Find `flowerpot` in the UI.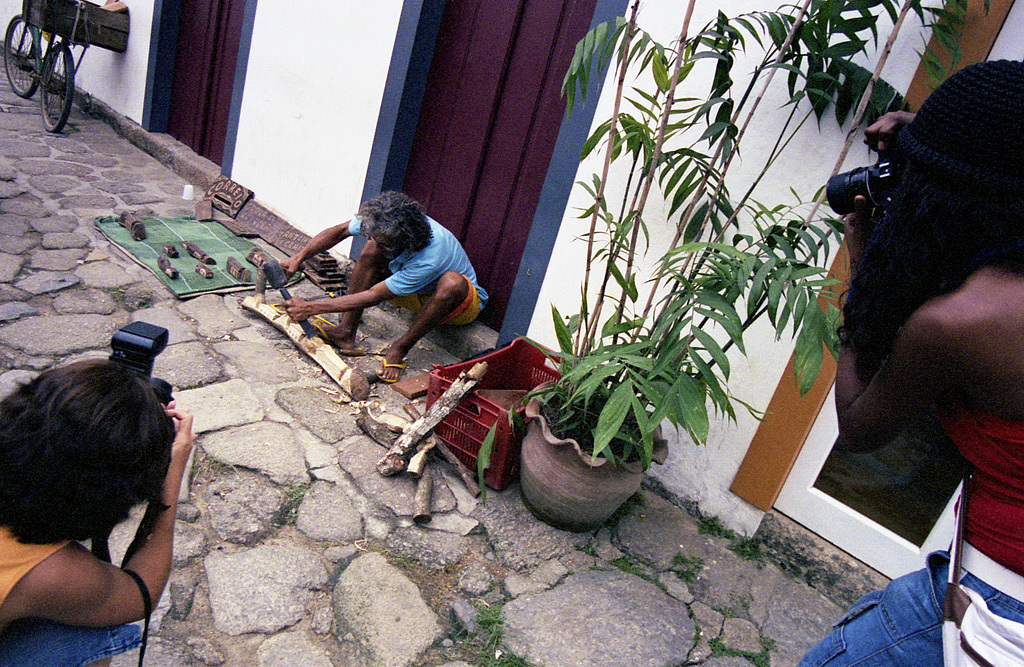
UI element at [536, 391, 667, 527].
